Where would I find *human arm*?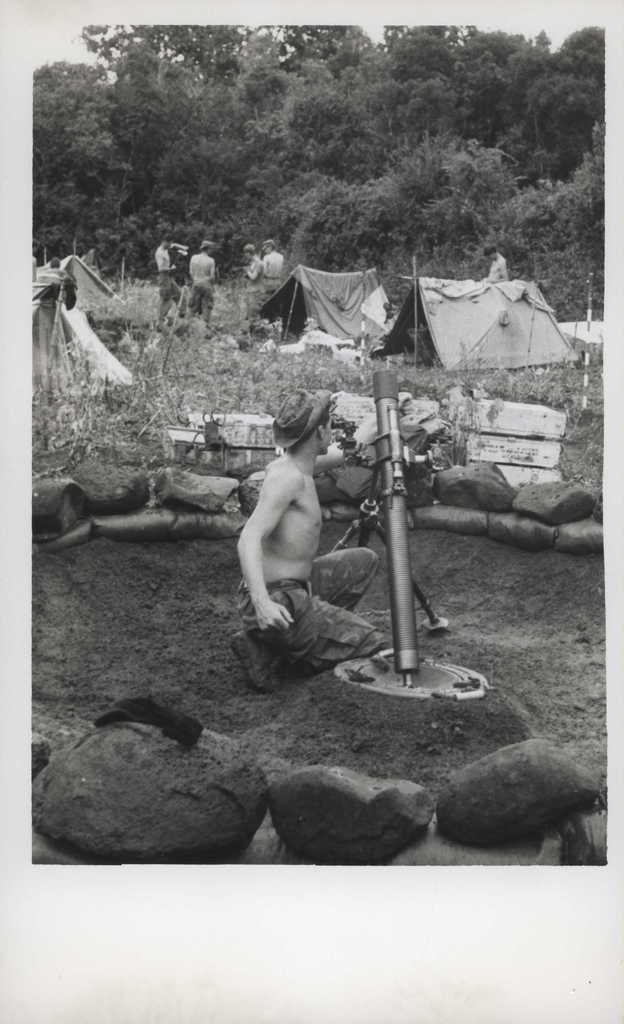
At locate(243, 257, 259, 278).
